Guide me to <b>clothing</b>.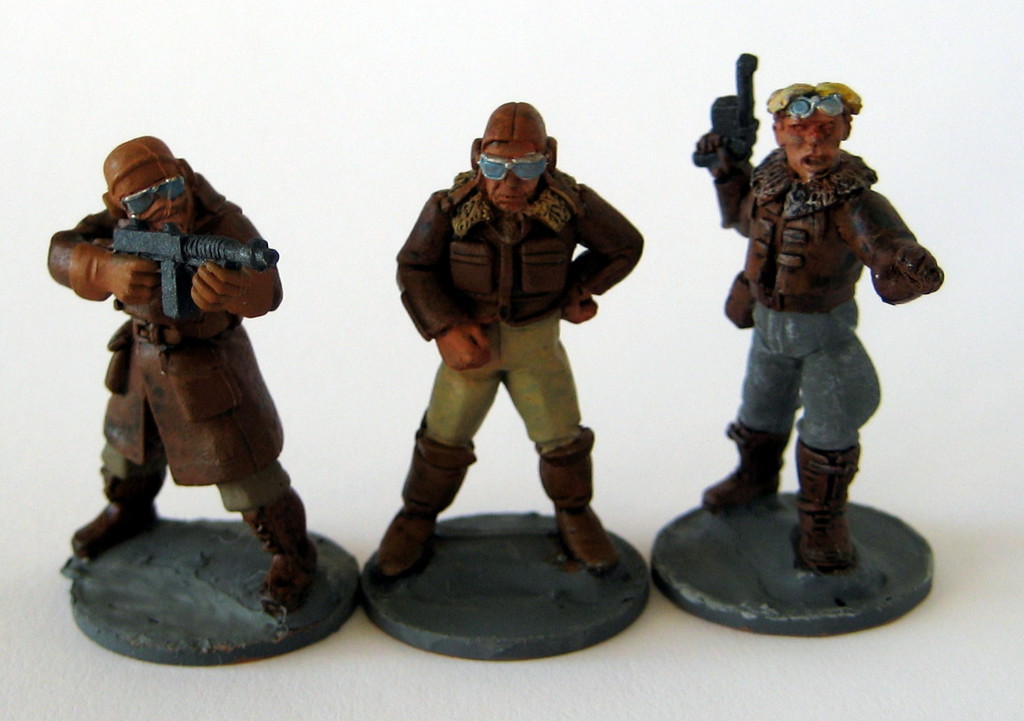
Guidance: select_region(397, 157, 650, 452).
